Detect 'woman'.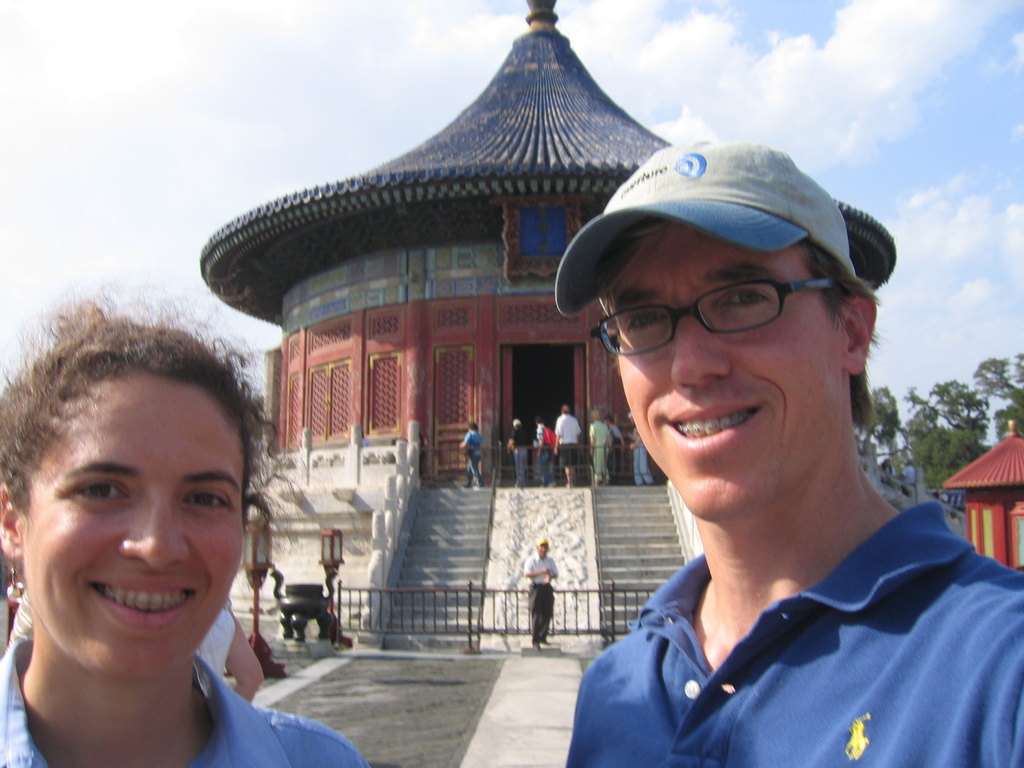
Detected at detection(584, 409, 616, 487).
